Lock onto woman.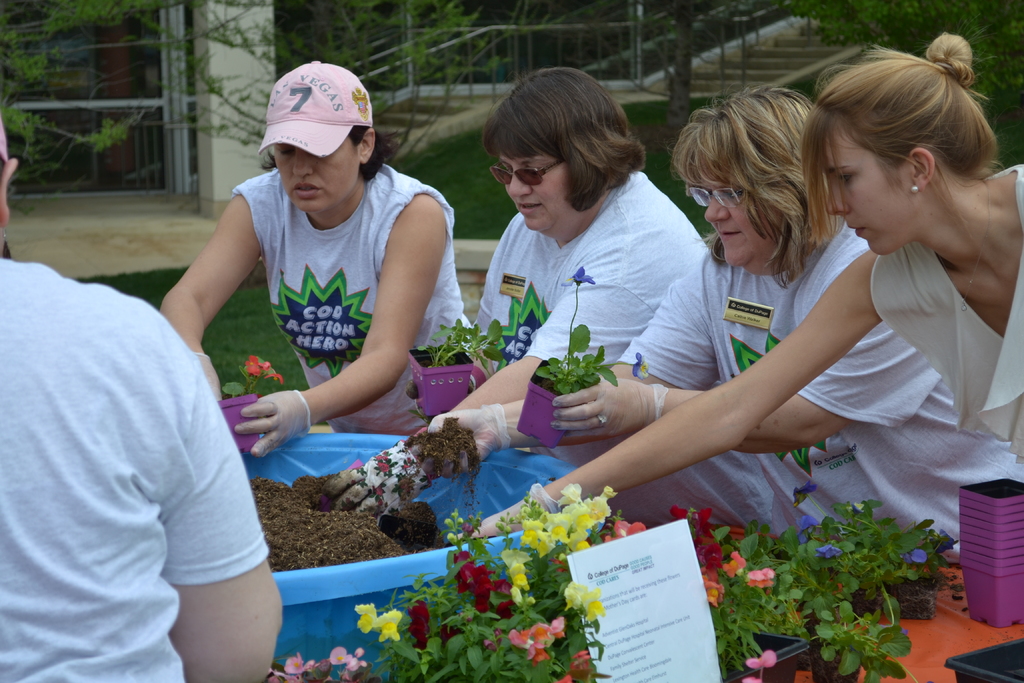
Locked: left=308, top=67, right=716, bottom=533.
